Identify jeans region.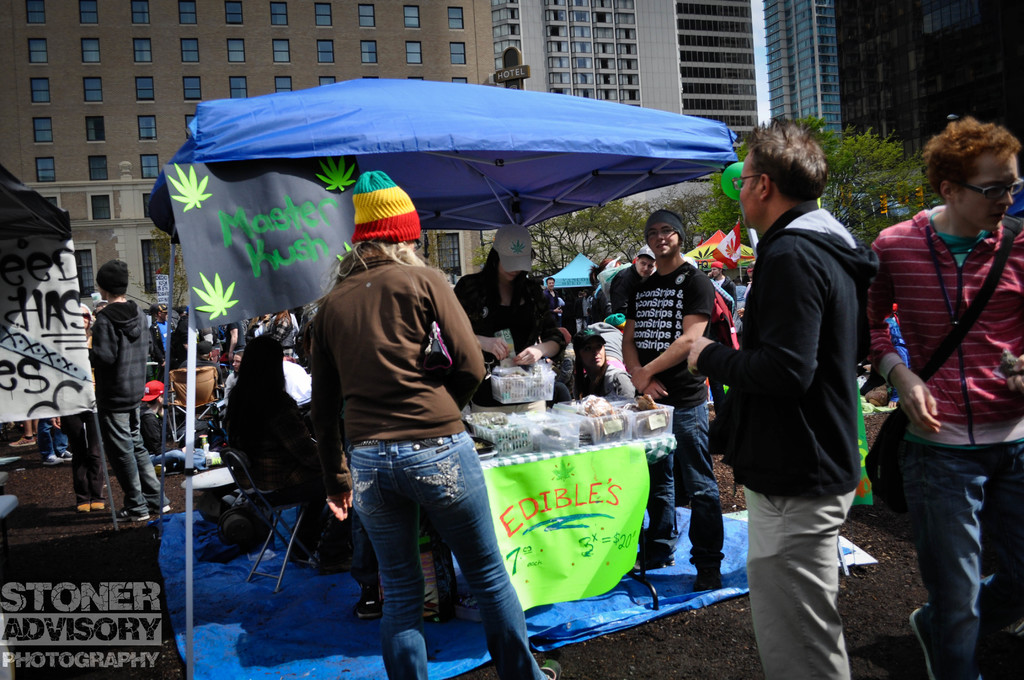
Region: bbox=[345, 433, 563, 679].
